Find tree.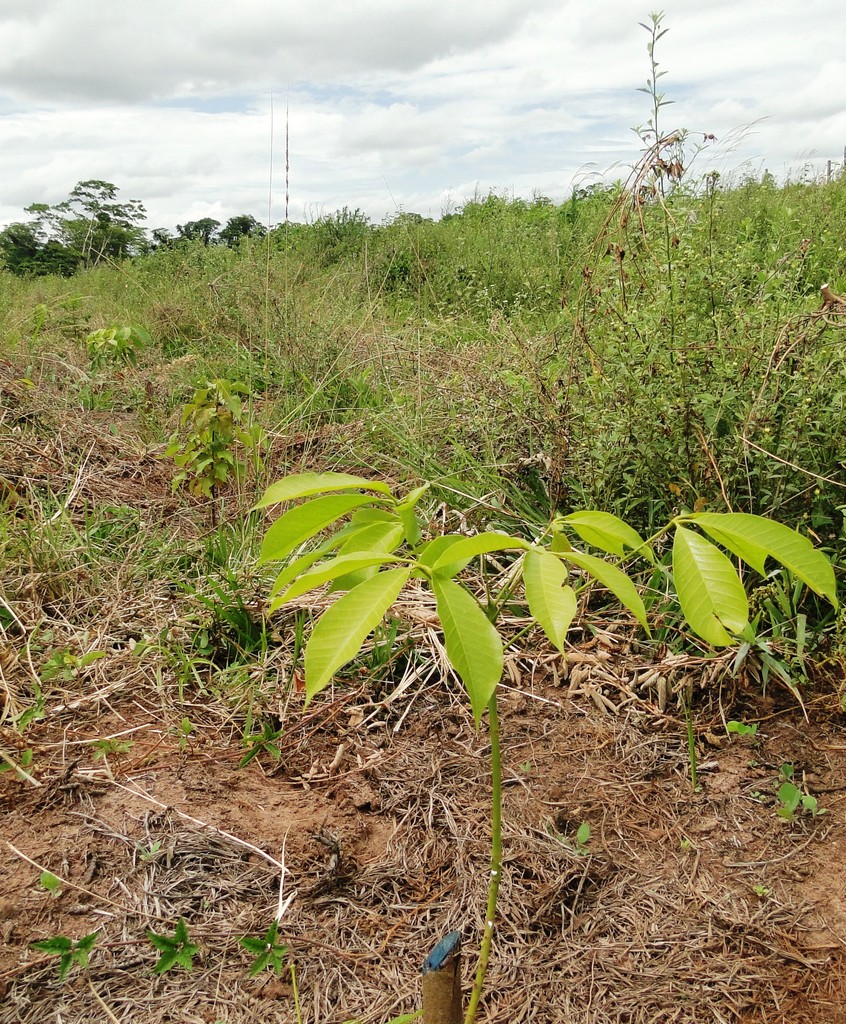
(0,228,68,266).
